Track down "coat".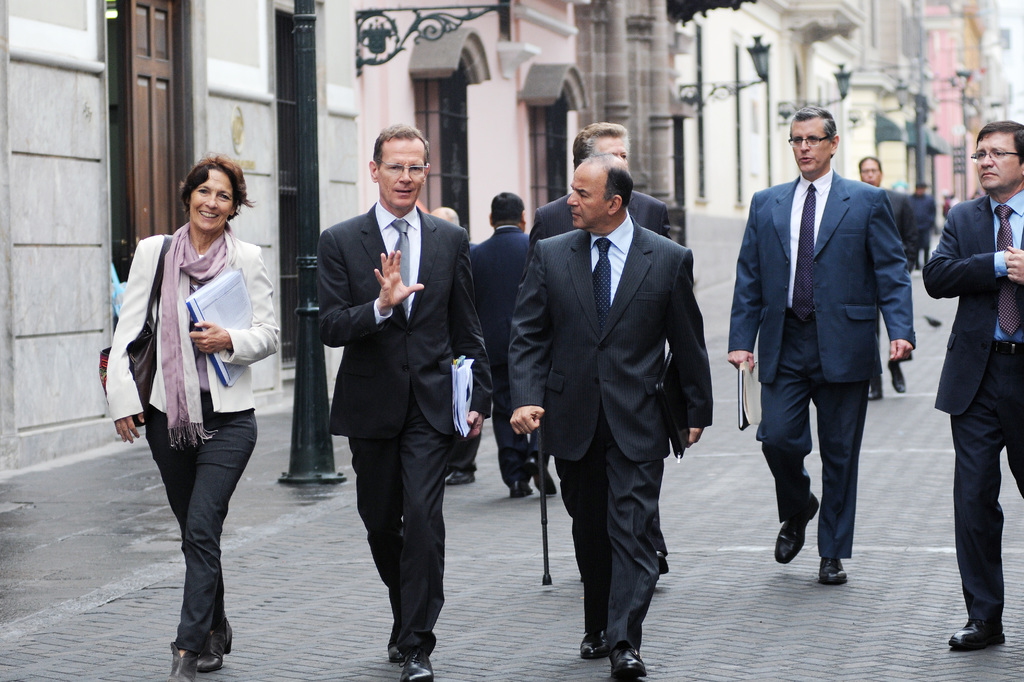
Tracked to [x1=475, y1=218, x2=535, y2=361].
